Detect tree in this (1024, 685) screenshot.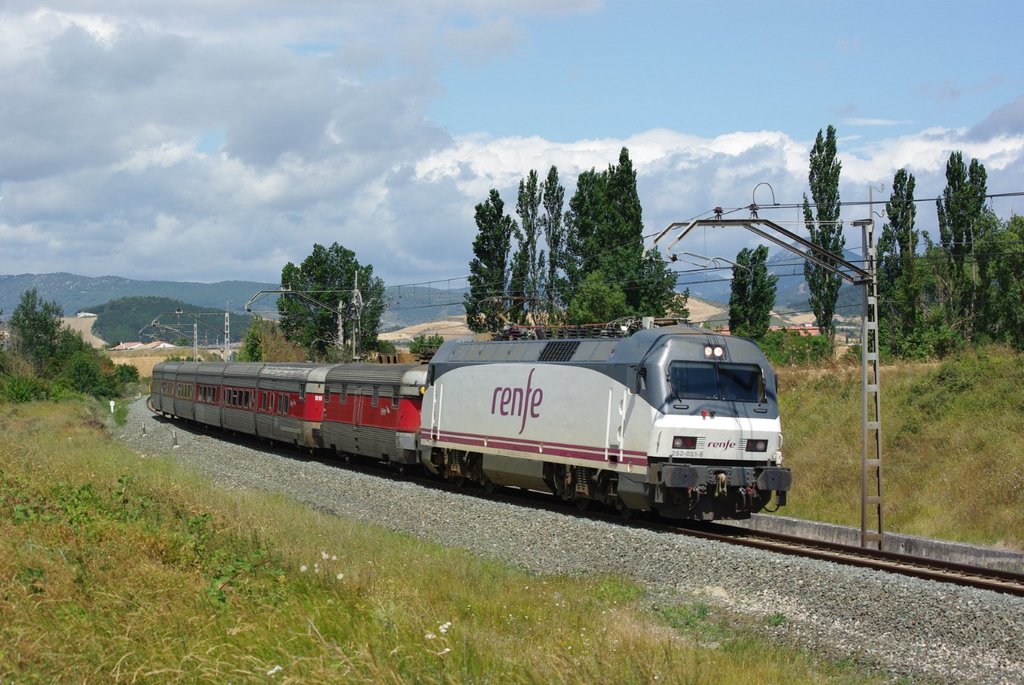
Detection: pyautogui.locateOnScreen(563, 147, 691, 319).
